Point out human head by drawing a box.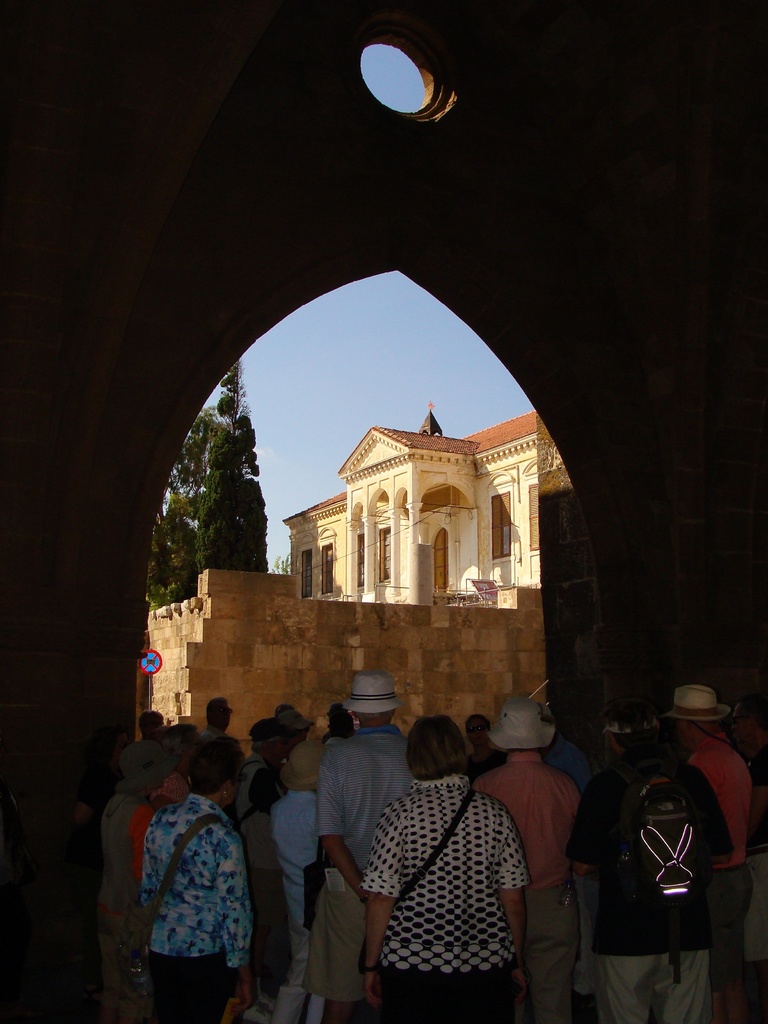
l=100, t=732, r=128, b=765.
